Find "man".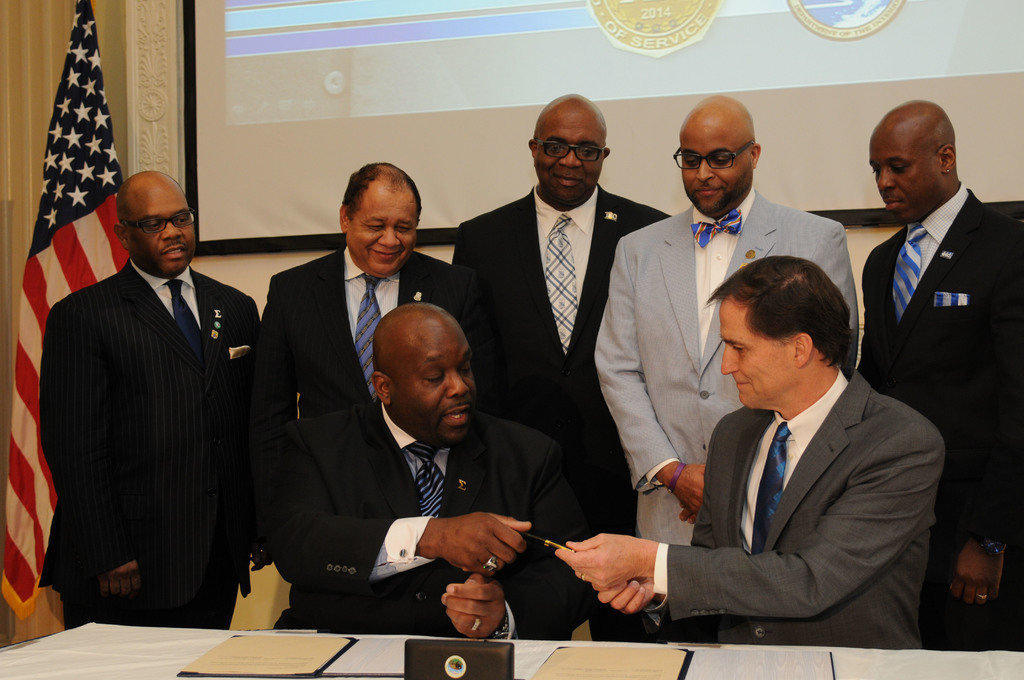
277 301 604 644.
